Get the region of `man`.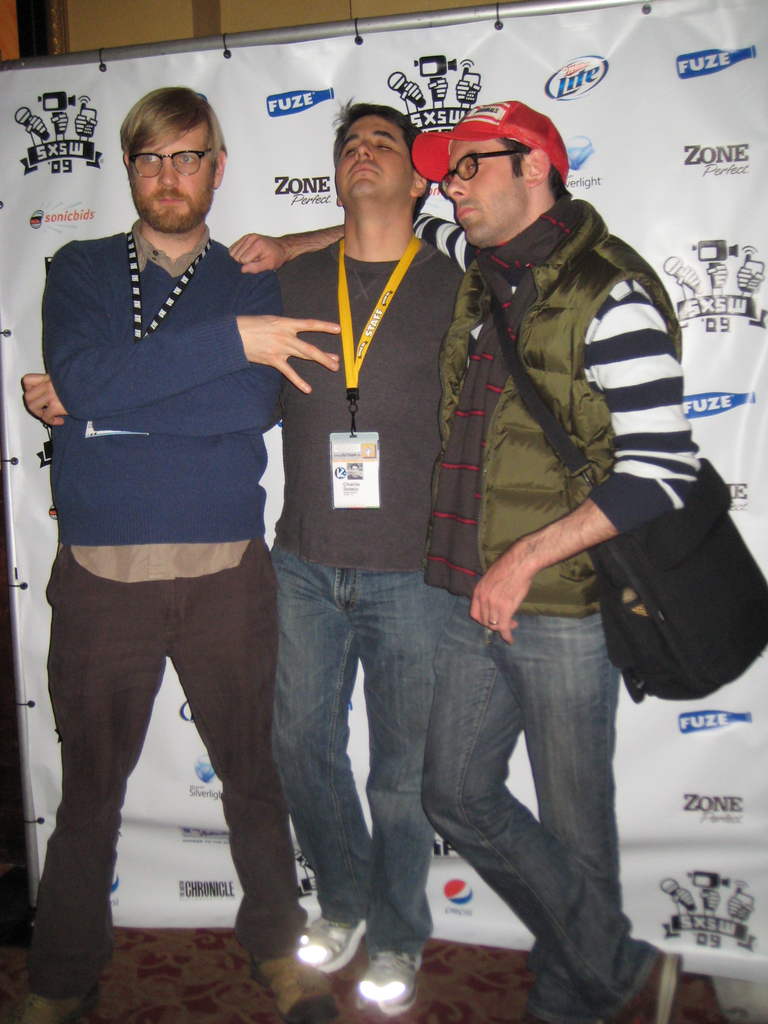
crop(274, 95, 466, 1013).
